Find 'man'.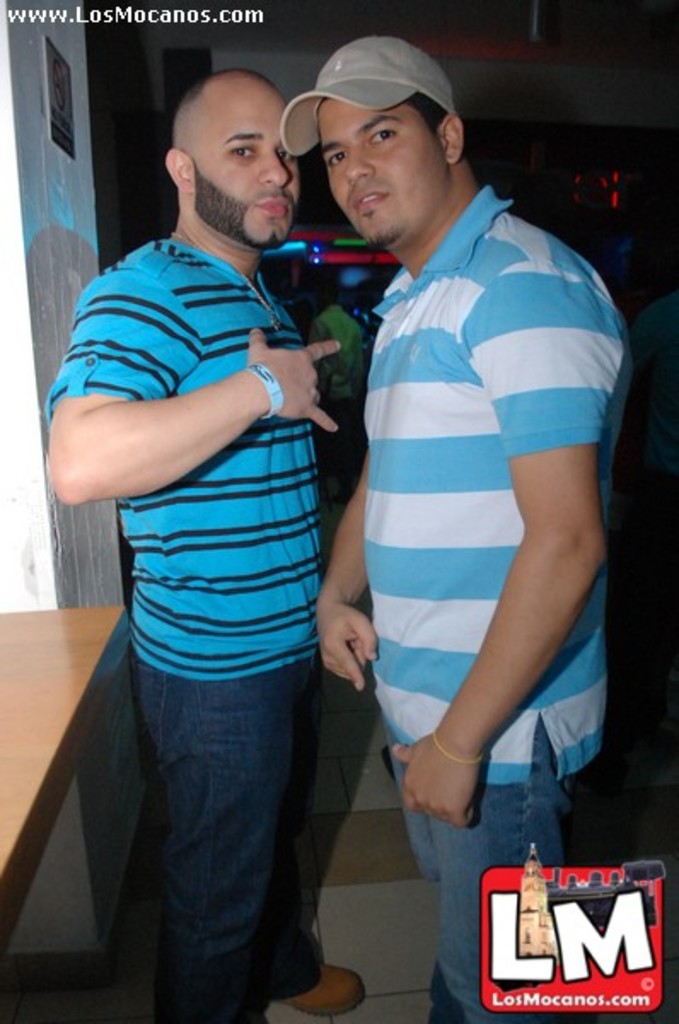
select_region(43, 58, 370, 1010).
